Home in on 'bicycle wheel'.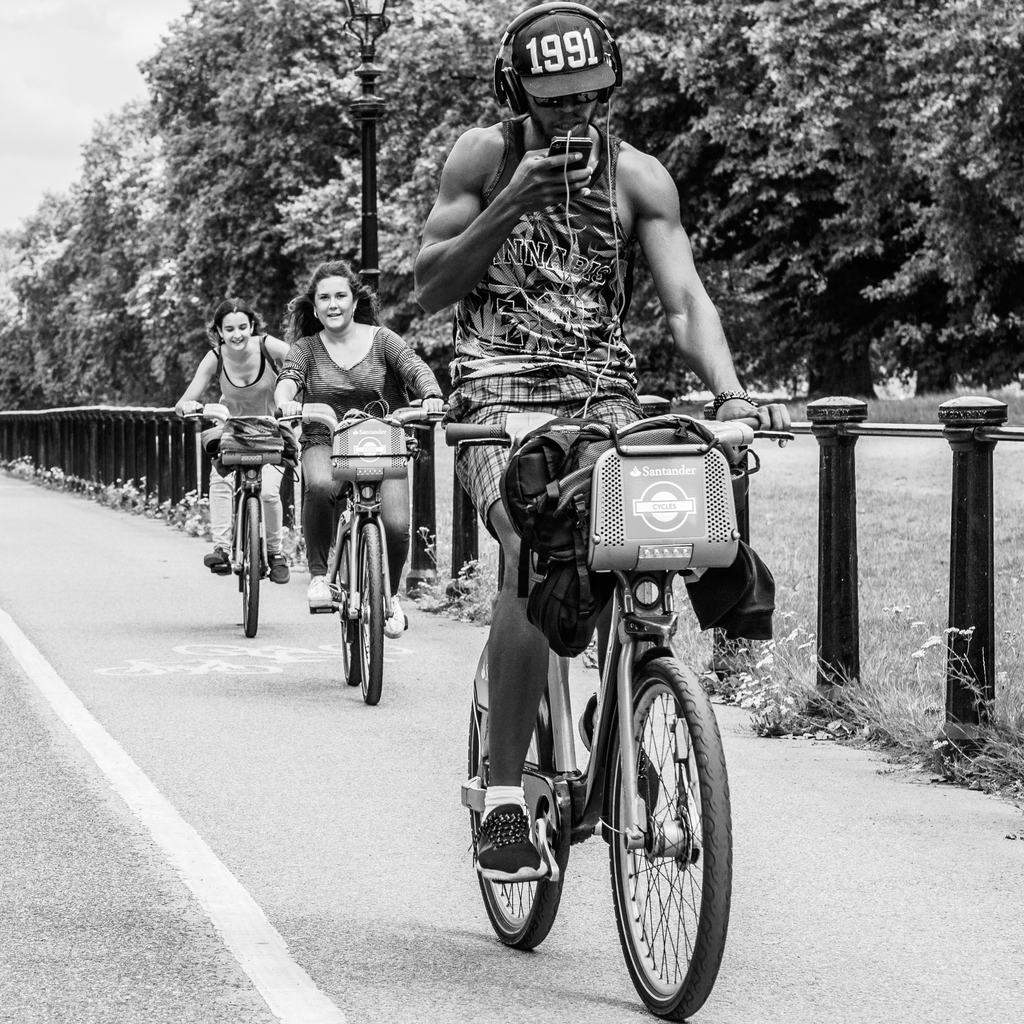
Homed in at rect(239, 496, 259, 638).
